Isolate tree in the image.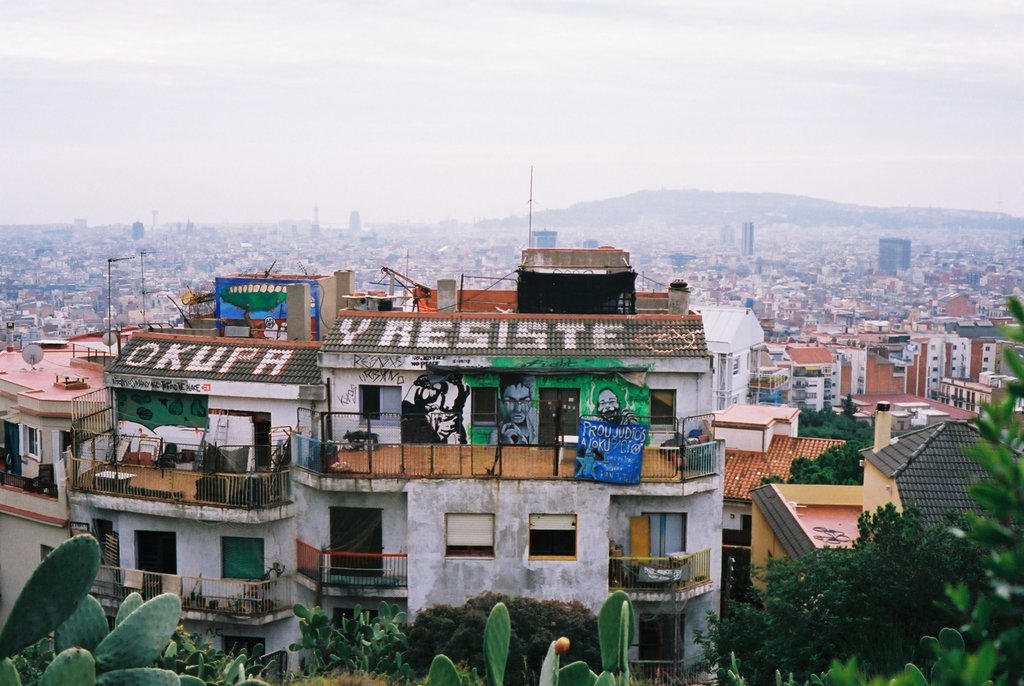
Isolated region: 756,437,872,489.
